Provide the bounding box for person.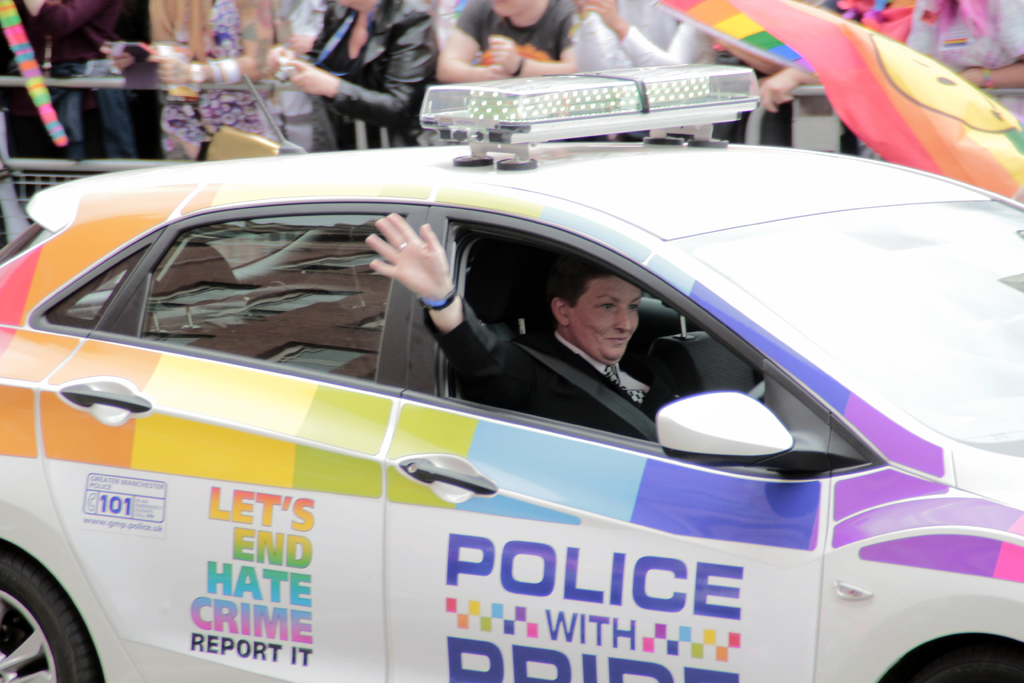
x1=351, y1=205, x2=714, y2=447.
